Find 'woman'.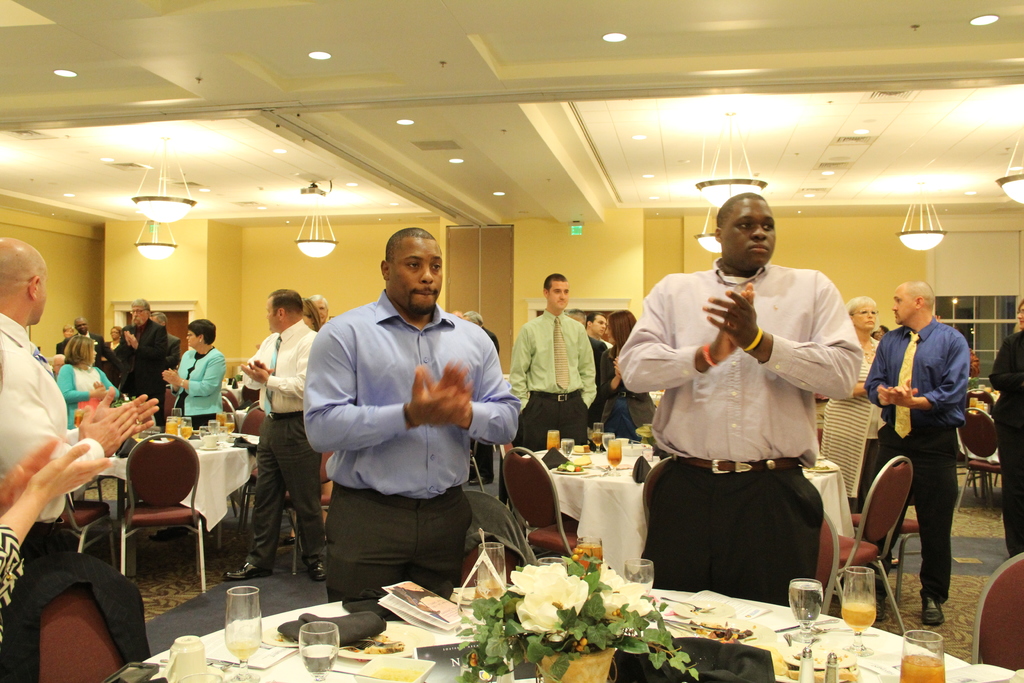
0:439:108:654.
